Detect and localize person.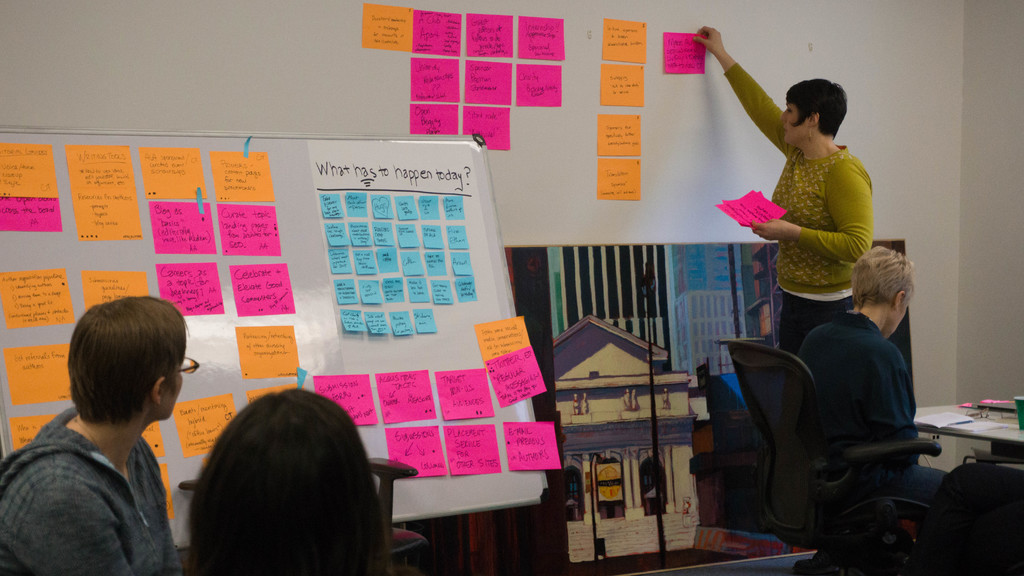
Localized at l=732, t=54, r=886, b=440.
